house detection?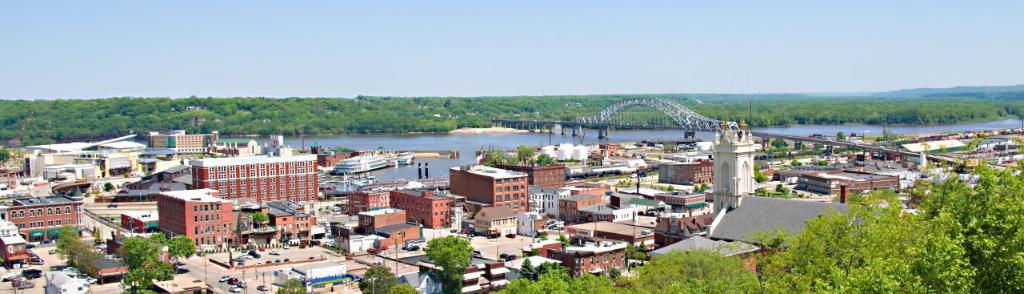
detection(374, 220, 422, 247)
